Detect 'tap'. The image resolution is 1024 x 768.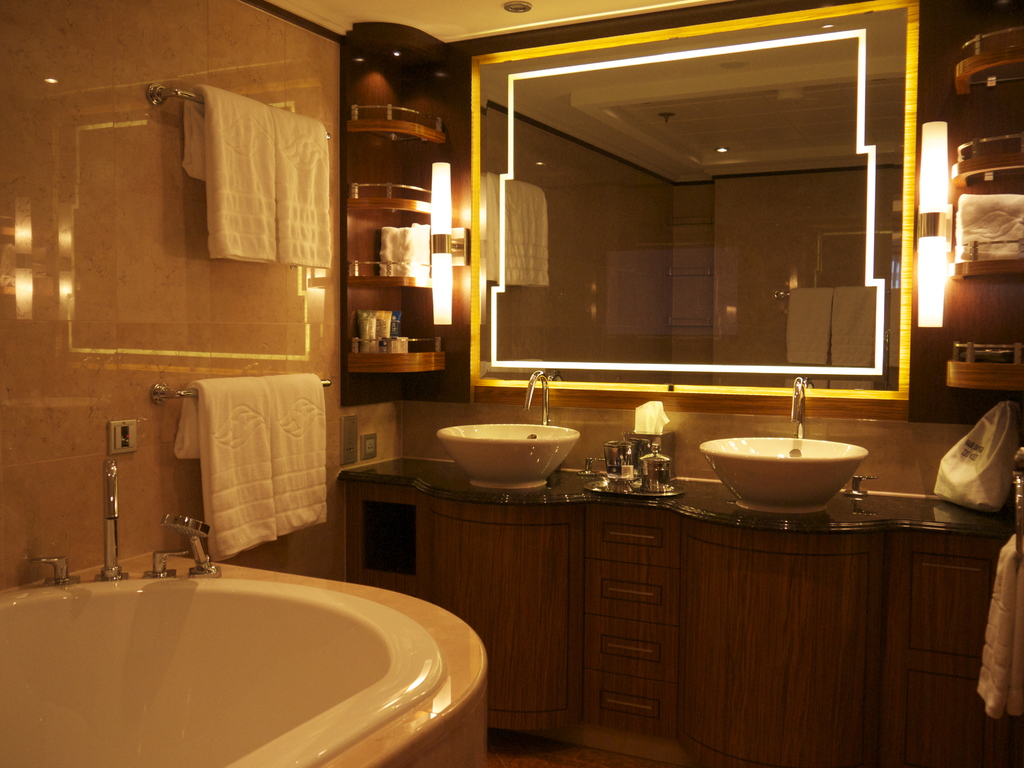
bbox=(91, 456, 131, 584).
